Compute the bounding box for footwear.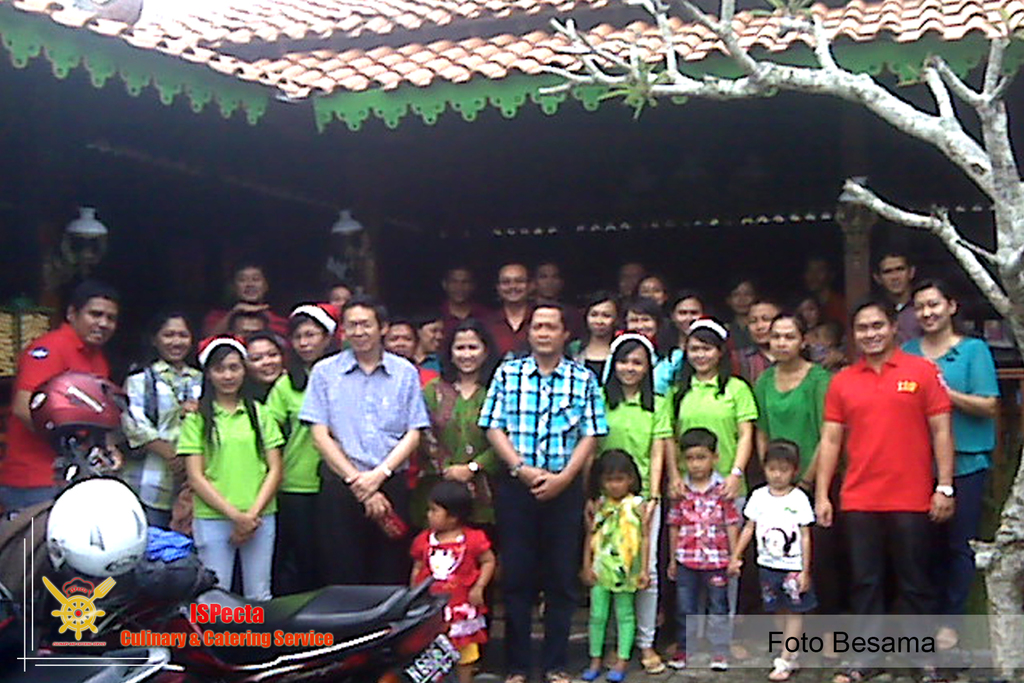
(left=829, top=652, right=867, bottom=682).
